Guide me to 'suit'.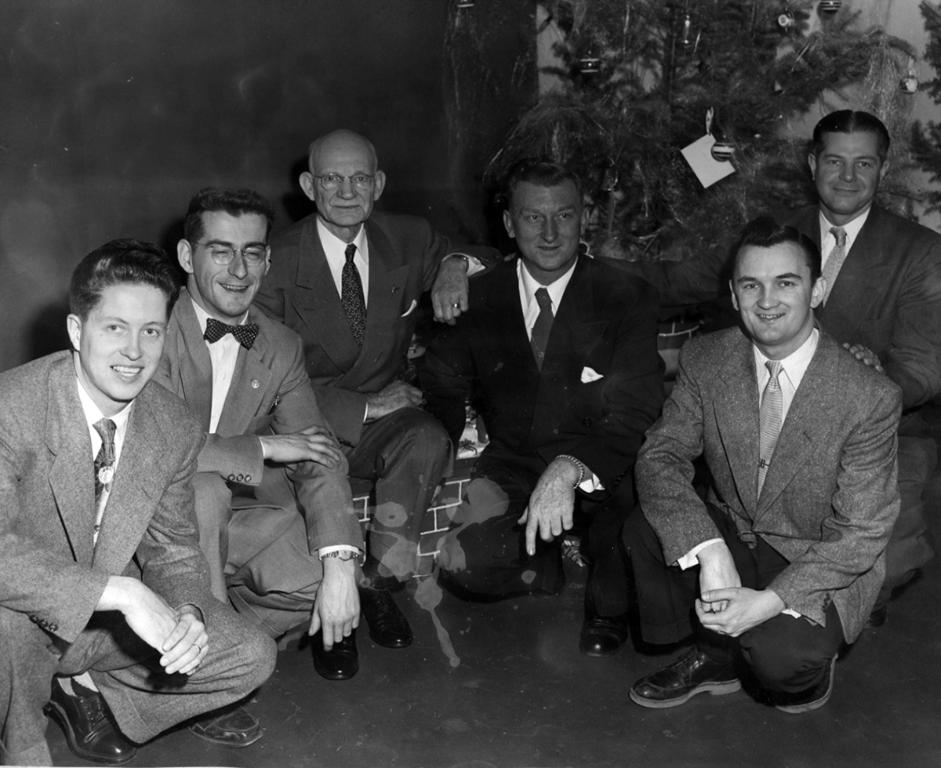
Guidance: [146,286,371,645].
